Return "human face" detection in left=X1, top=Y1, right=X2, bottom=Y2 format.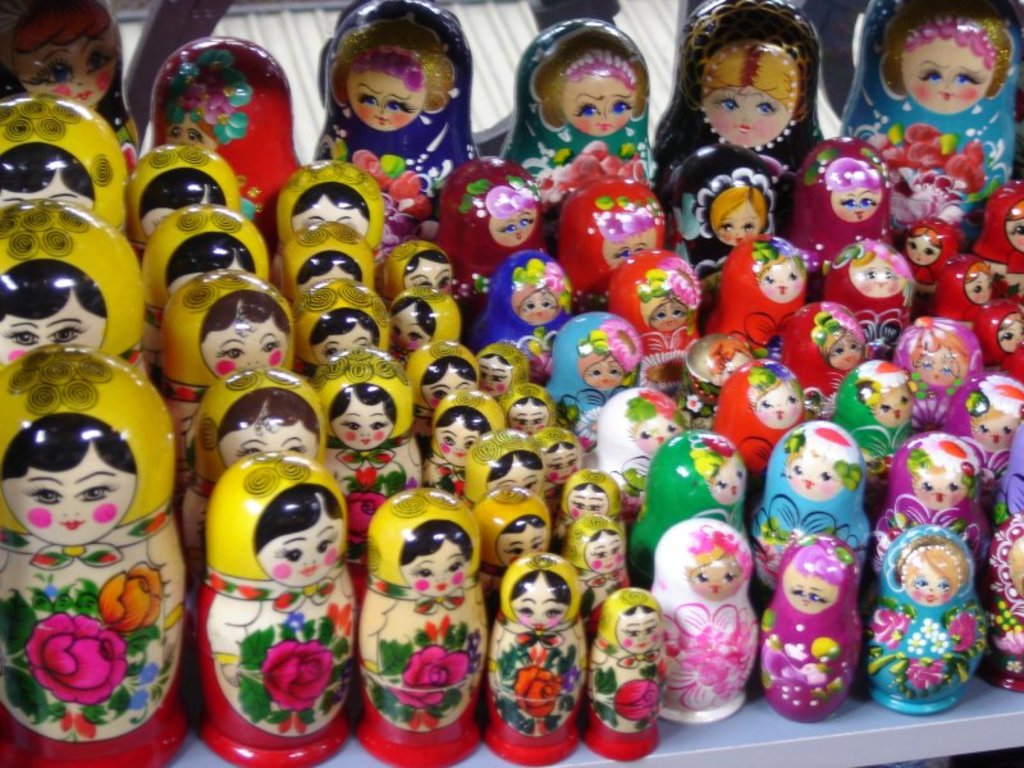
left=687, top=557, right=744, bottom=594.
